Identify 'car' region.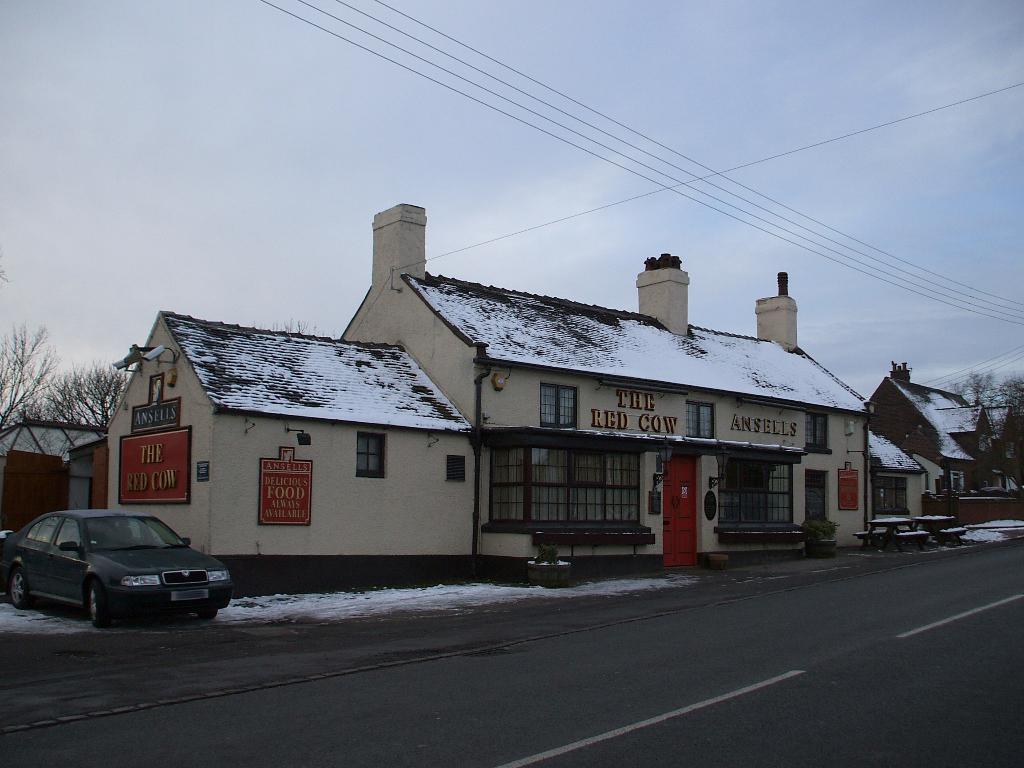
Region: left=0, top=501, right=232, bottom=627.
